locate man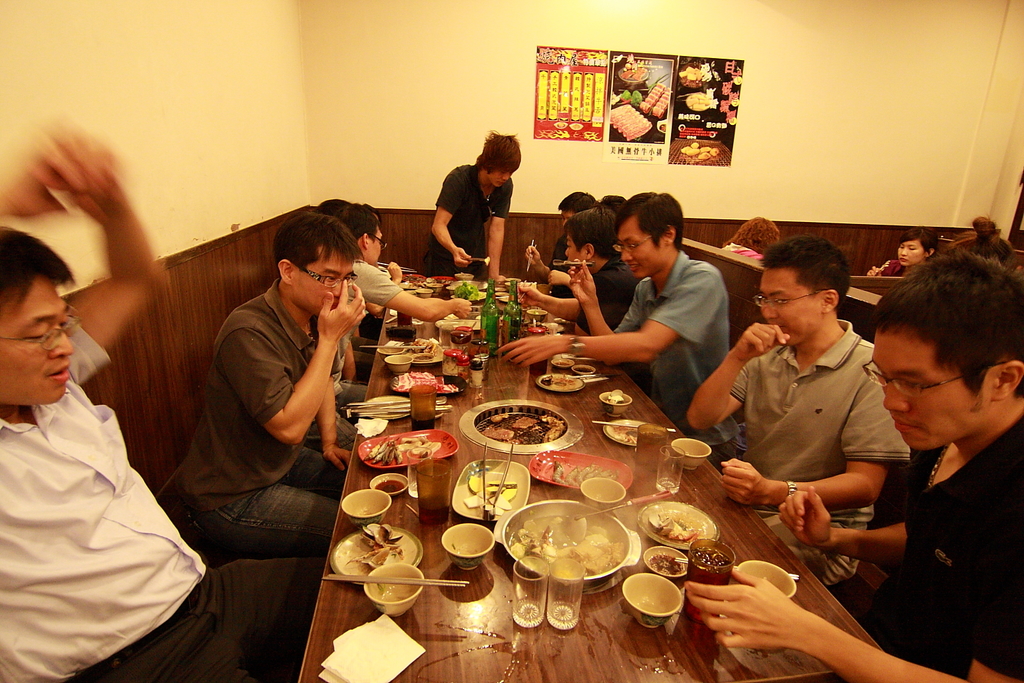
418,124,520,275
